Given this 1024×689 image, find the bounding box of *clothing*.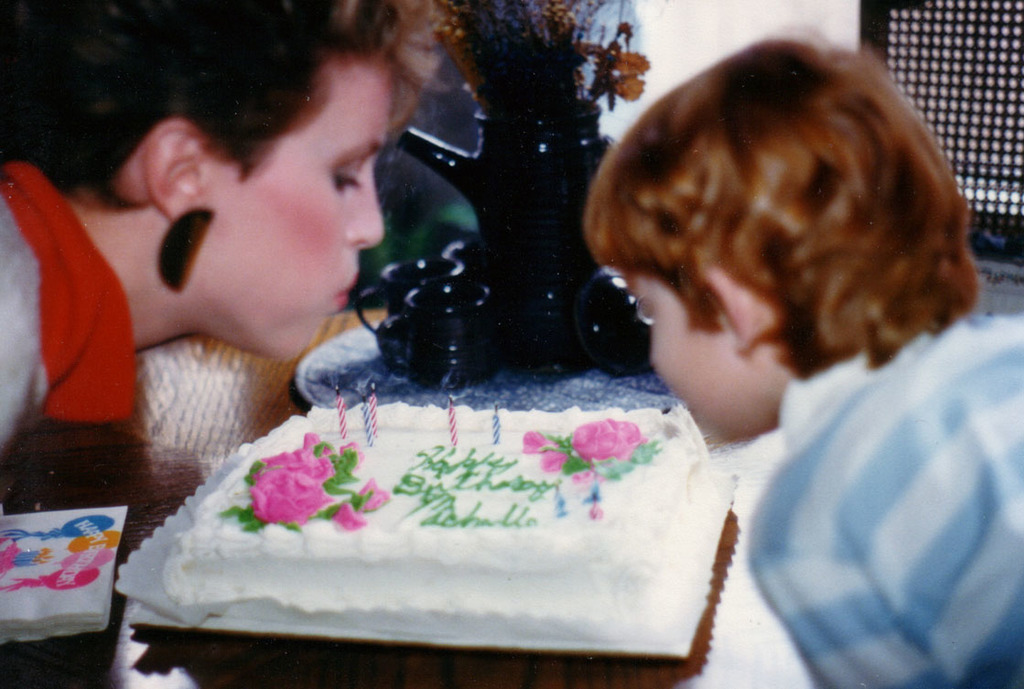
crop(742, 316, 1023, 688).
